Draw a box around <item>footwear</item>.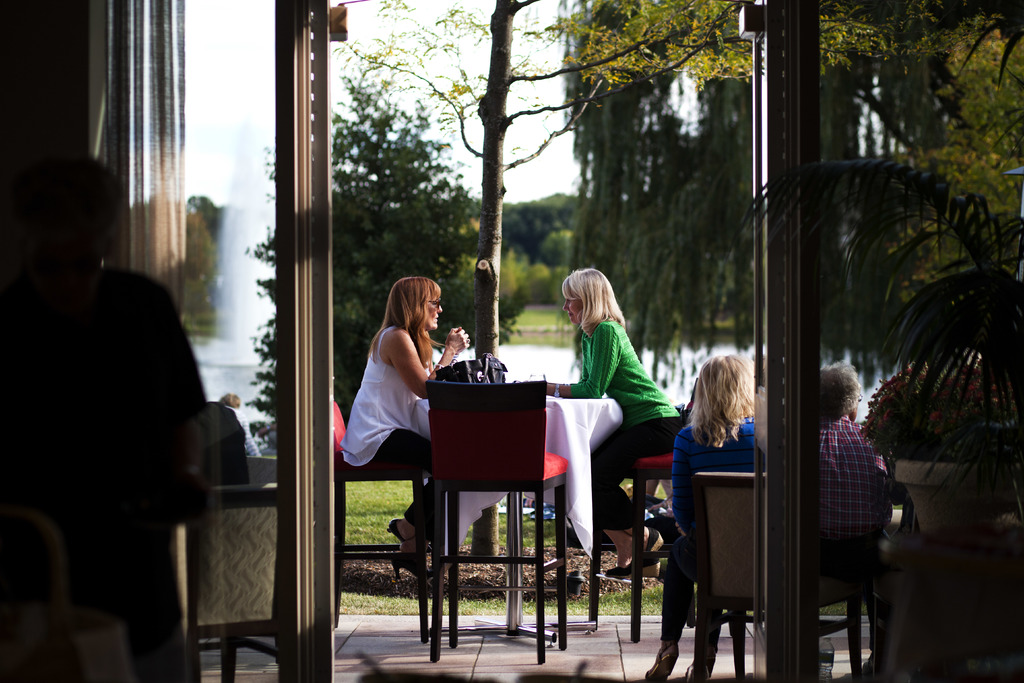
[left=385, top=516, right=433, bottom=554].
